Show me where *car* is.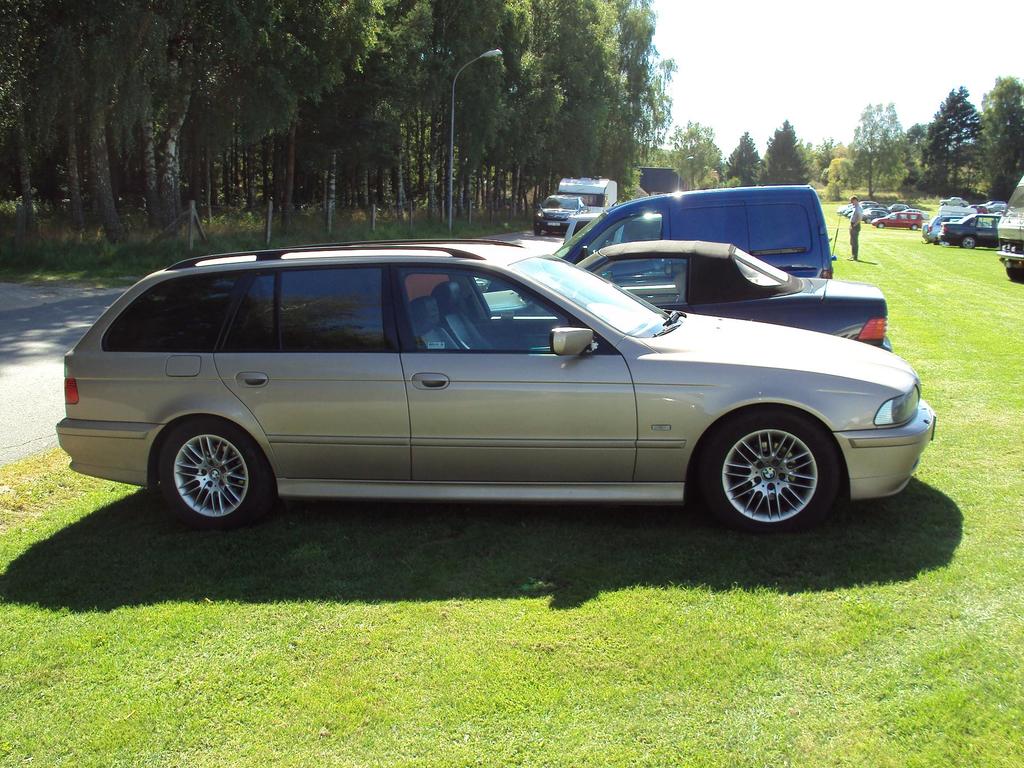
*car* is at [left=481, top=236, right=898, bottom=343].
